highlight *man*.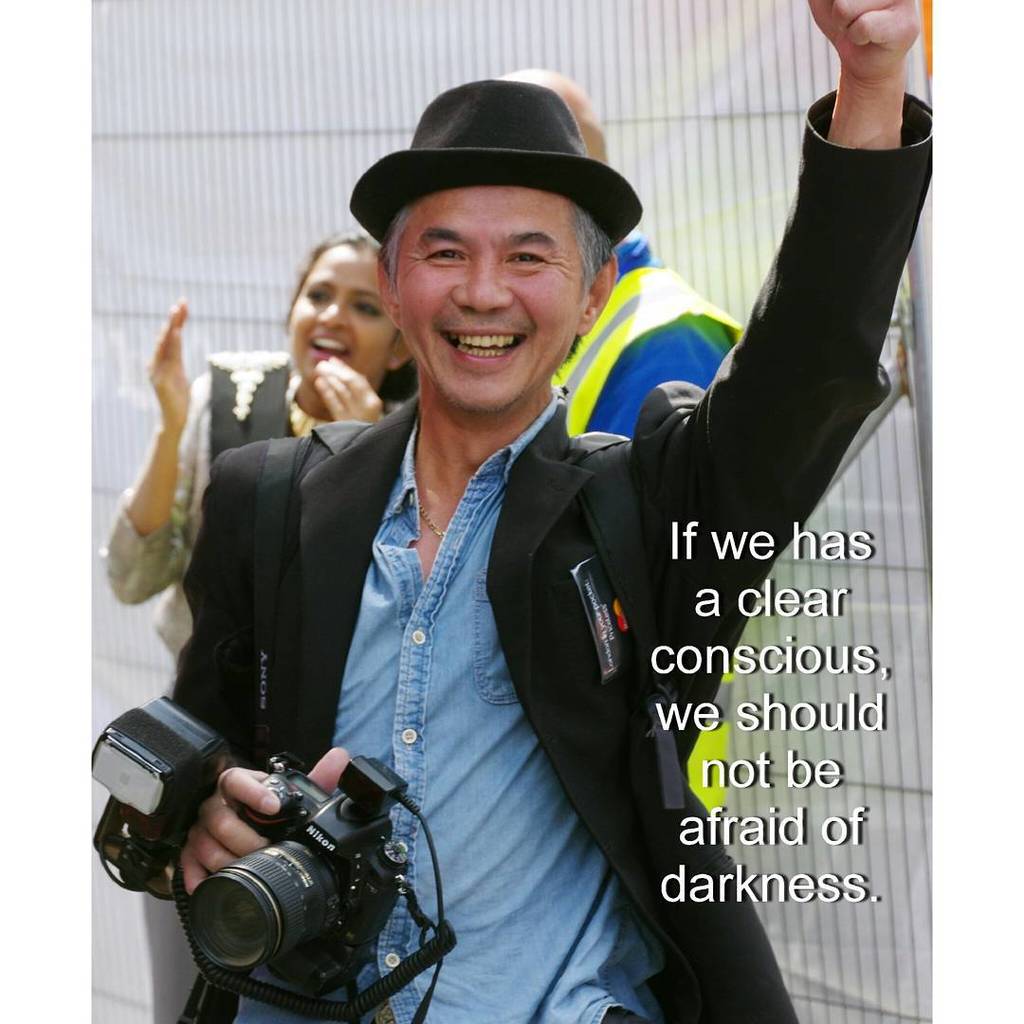
Highlighted region: region(474, 65, 743, 818).
